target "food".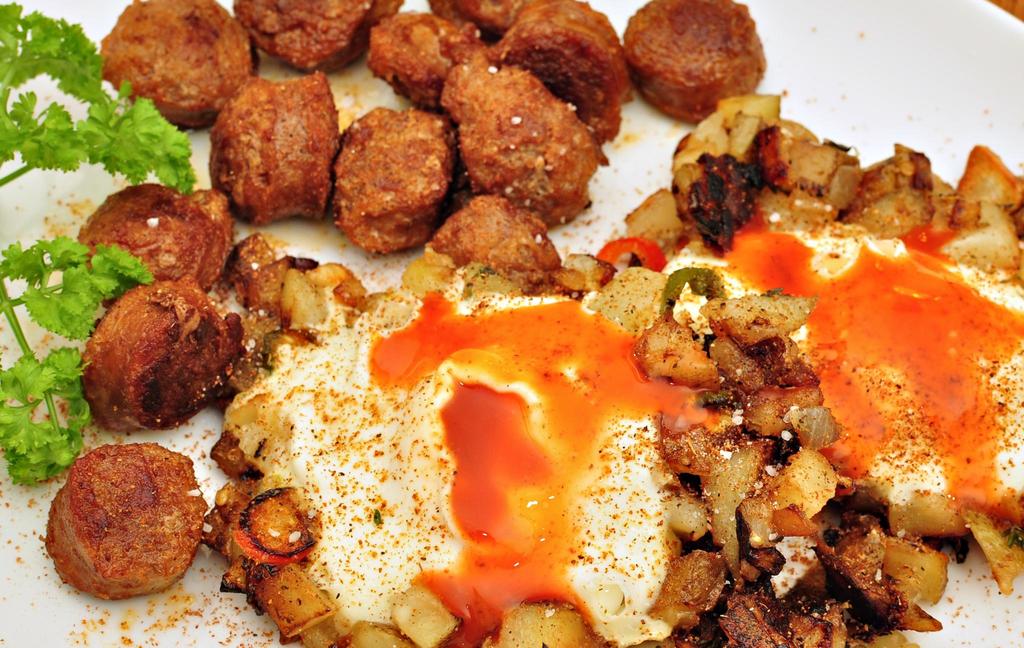
Target region: bbox(48, 438, 207, 599).
